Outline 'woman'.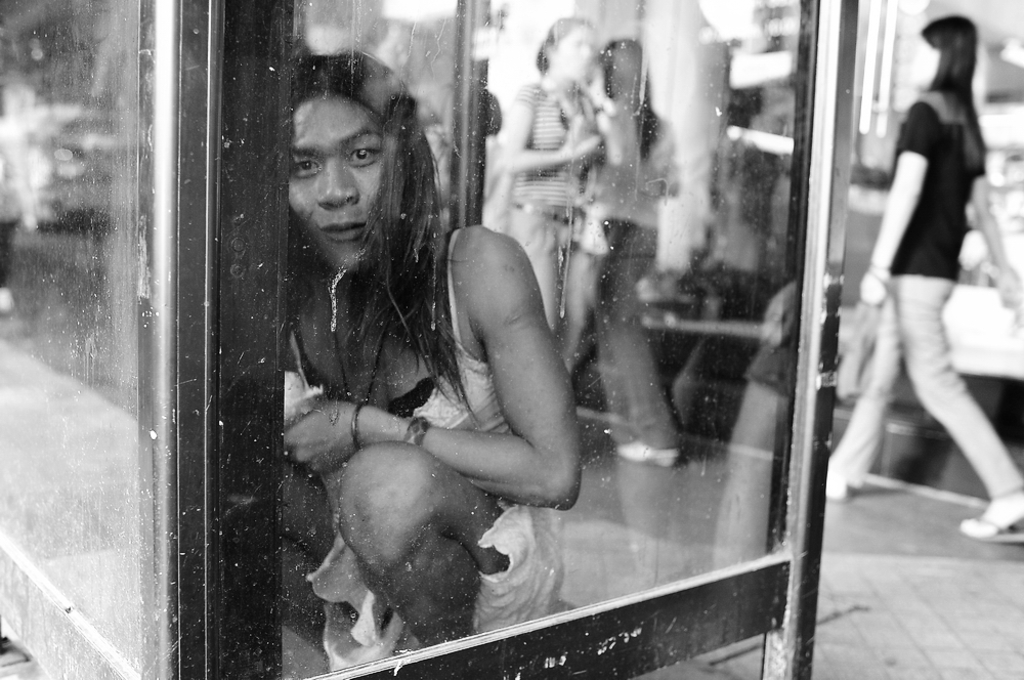
Outline: x1=505 y1=11 x2=617 y2=373.
